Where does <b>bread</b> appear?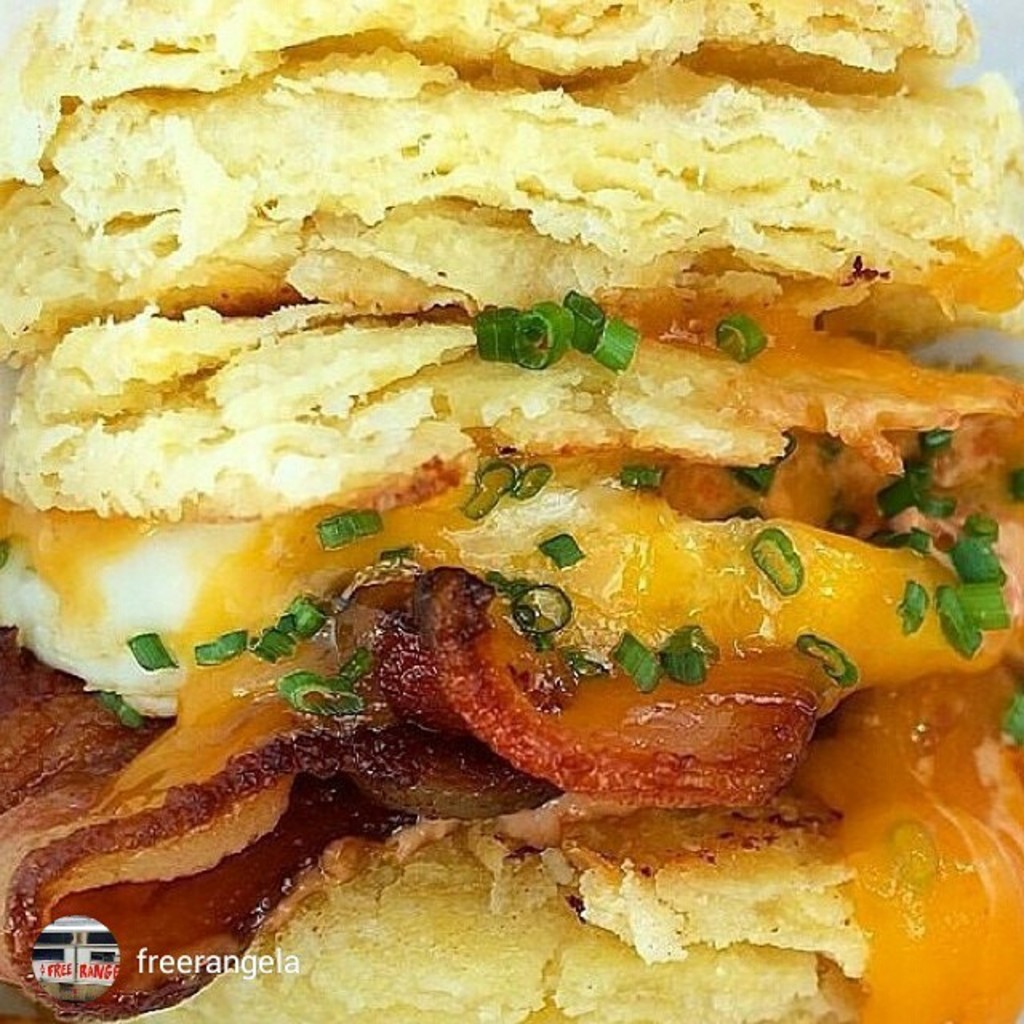
Appears at [x1=0, y1=2, x2=1022, y2=1022].
